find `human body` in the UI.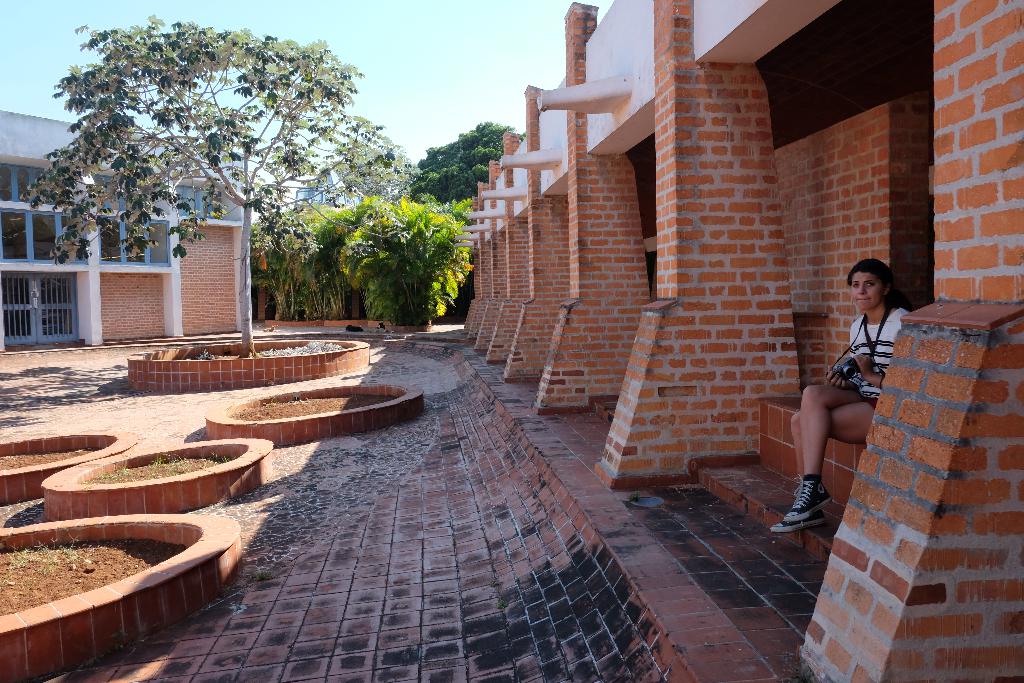
UI element at region(785, 279, 892, 575).
